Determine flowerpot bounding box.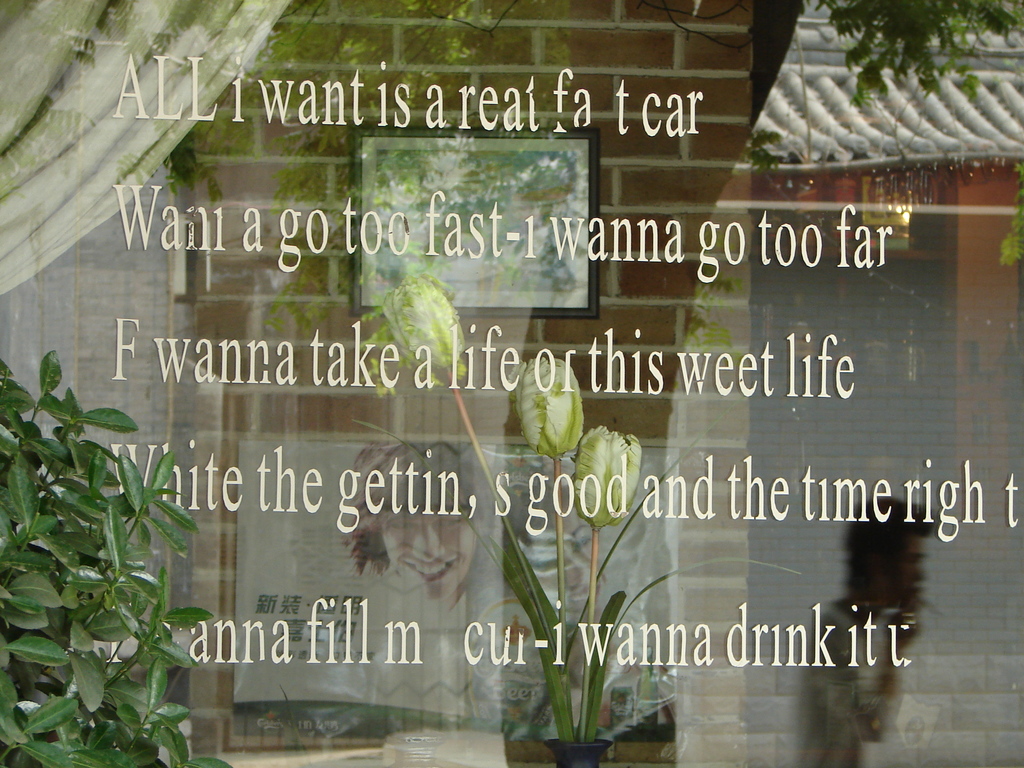
Determined: x1=546 y1=735 x2=612 y2=767.
